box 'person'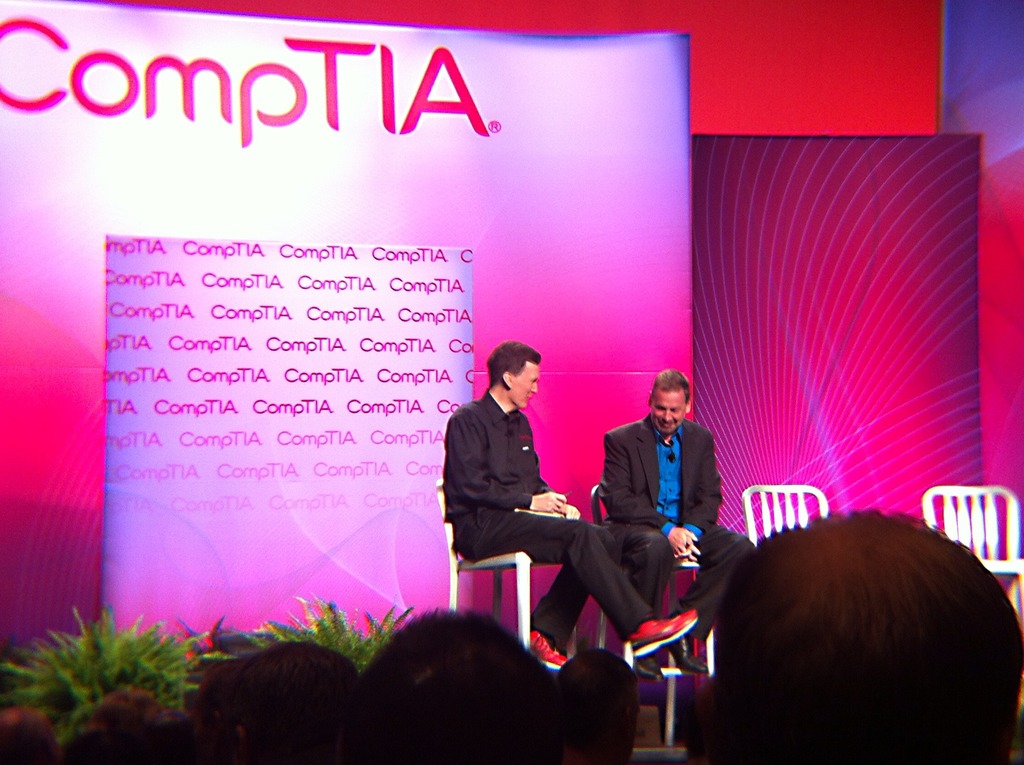
[605, 370, 751, 679]
